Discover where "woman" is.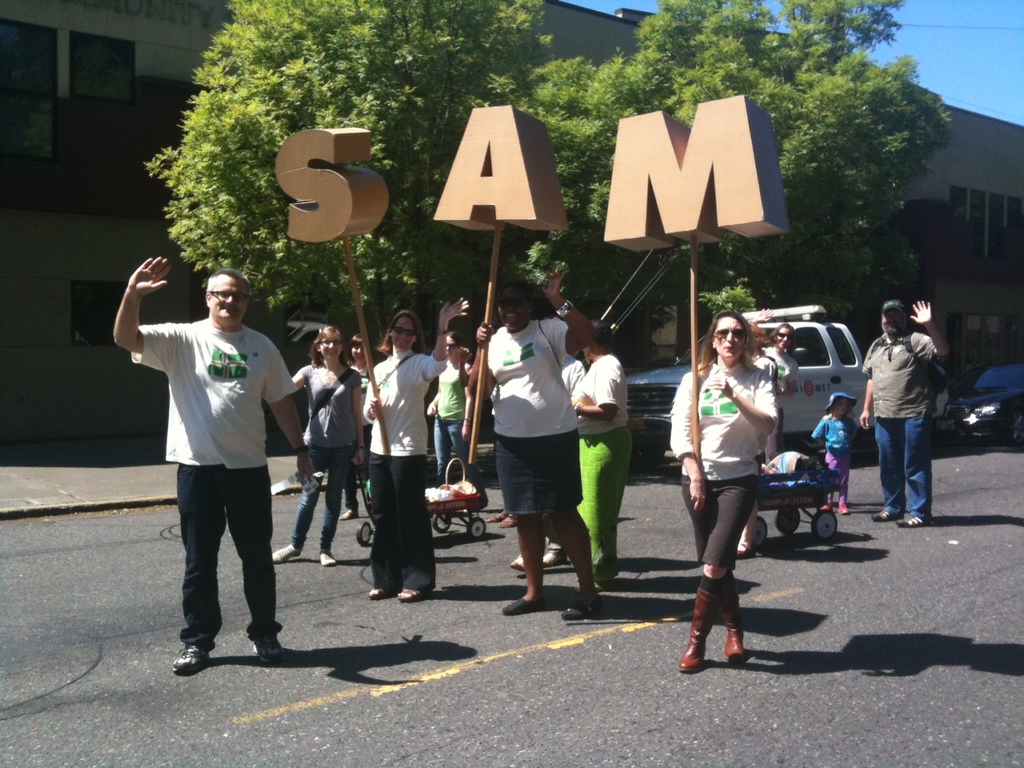
Discovered at 570, 314, 634, 580.
